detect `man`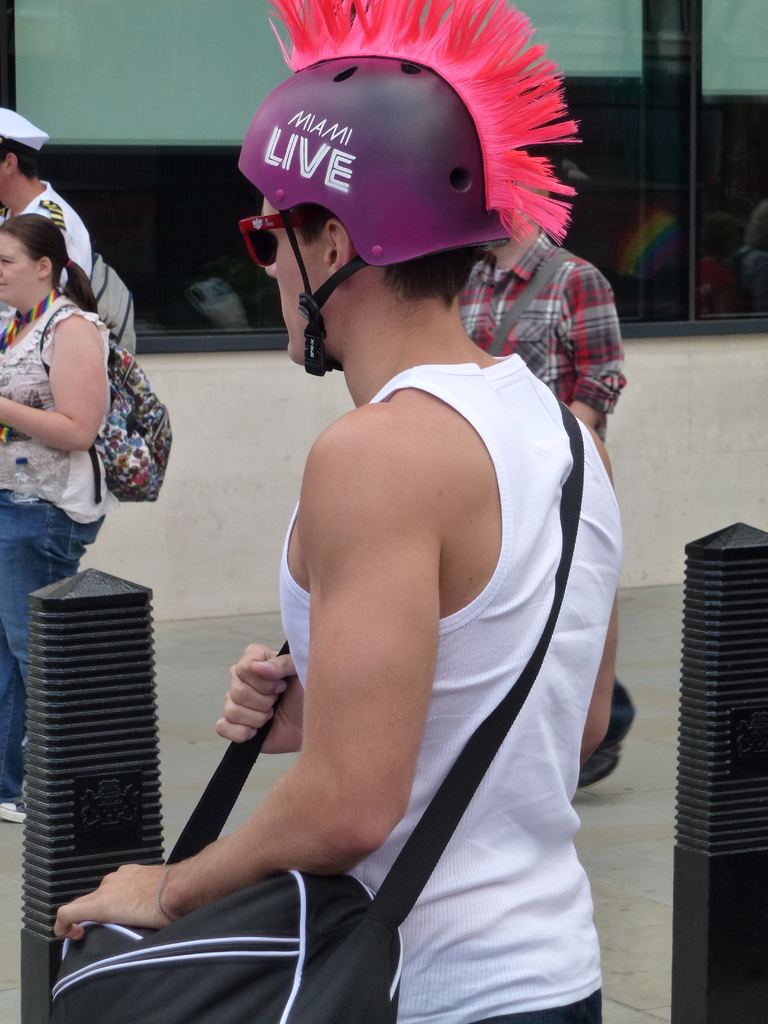
rect(0, 108, 94, 323)
